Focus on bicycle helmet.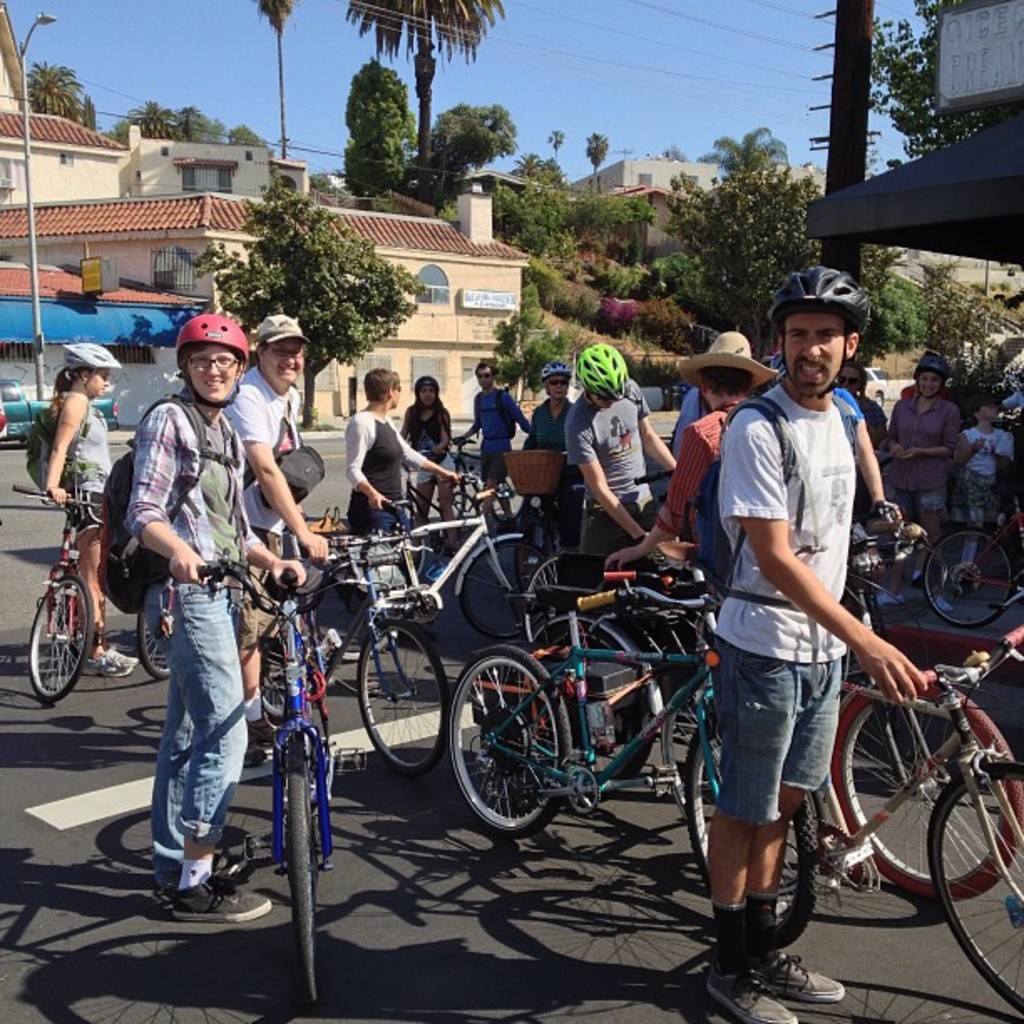
Focused at {"left": 67, "top": 338, "right": 119, "bottom": 365}.
